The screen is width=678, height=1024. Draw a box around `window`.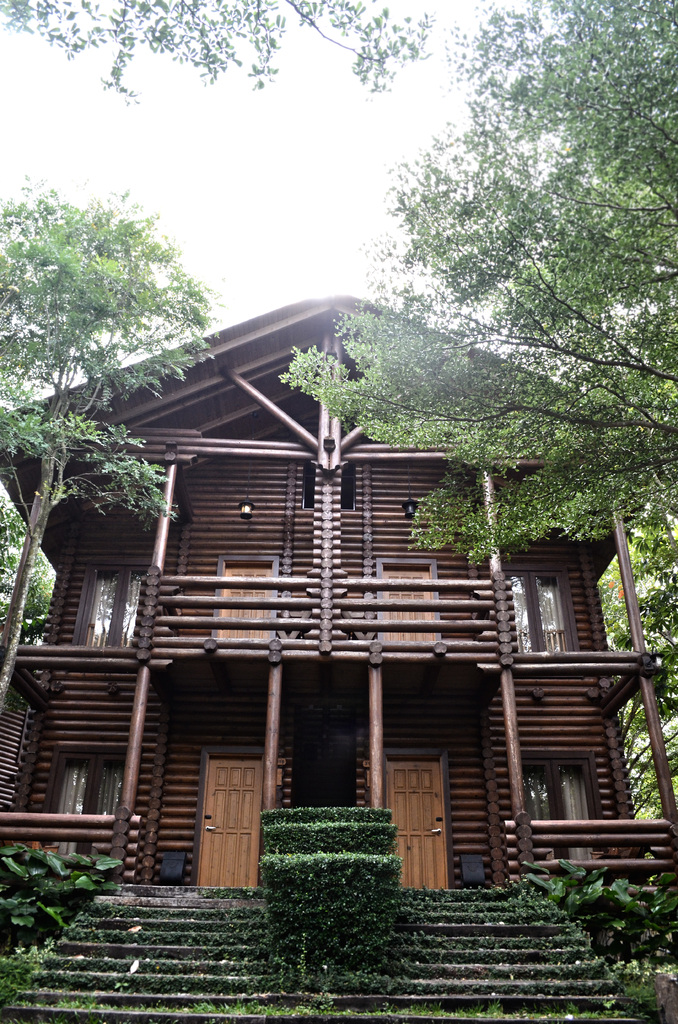
(x1=51, y1=566, x2=168, y2=660).
